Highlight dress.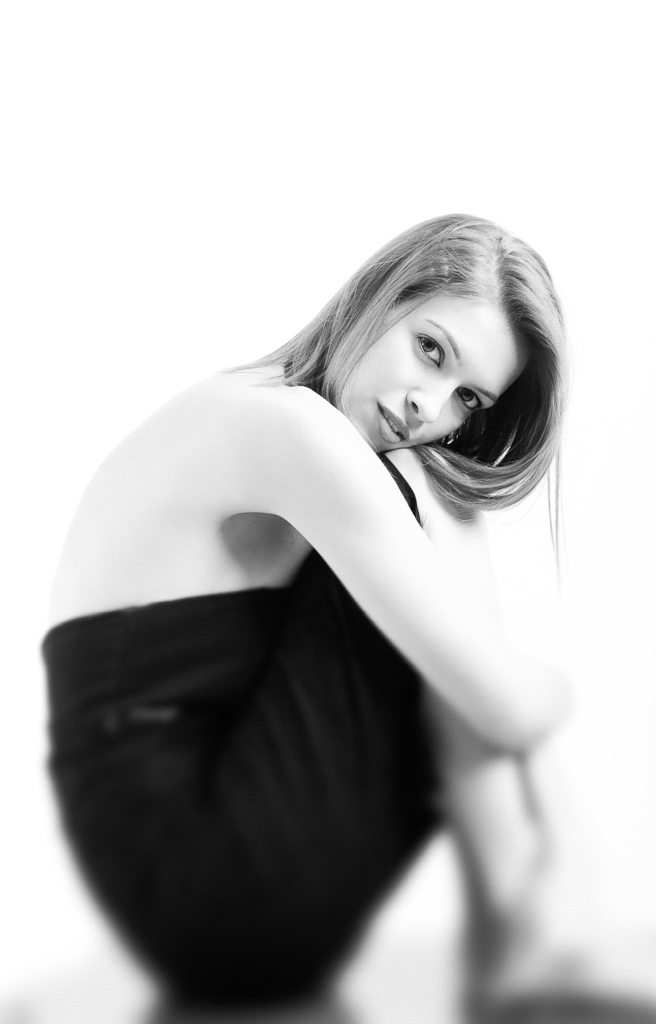
Highlighted region: crop(26, 452, 448, 1003).
